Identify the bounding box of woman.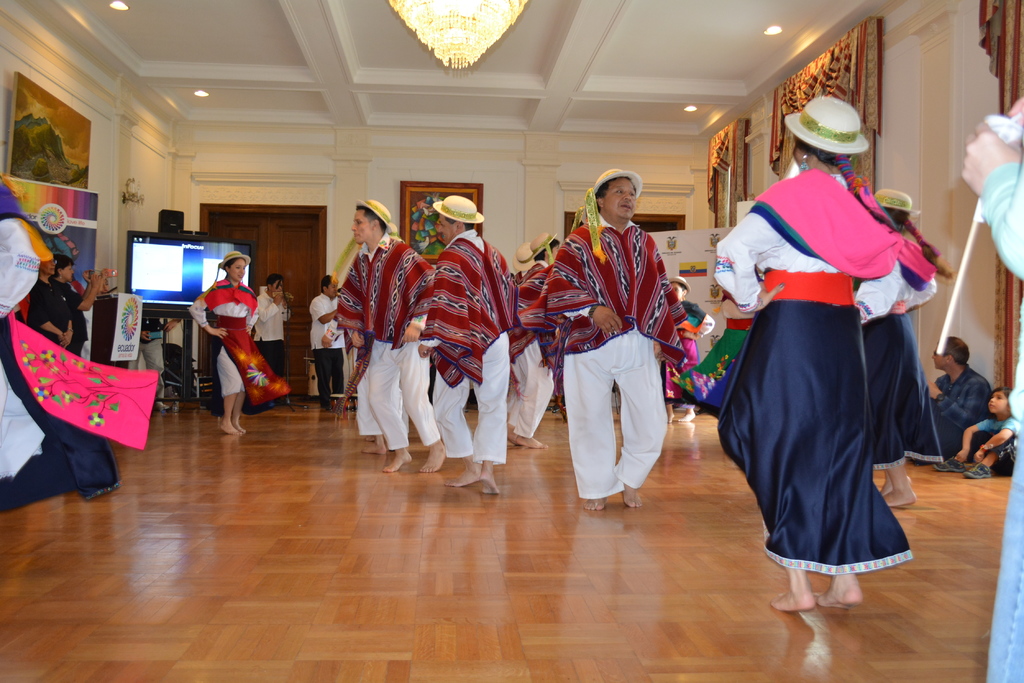
{"left": 847, "top": 189, "right": 957, "bottom": 504}.
